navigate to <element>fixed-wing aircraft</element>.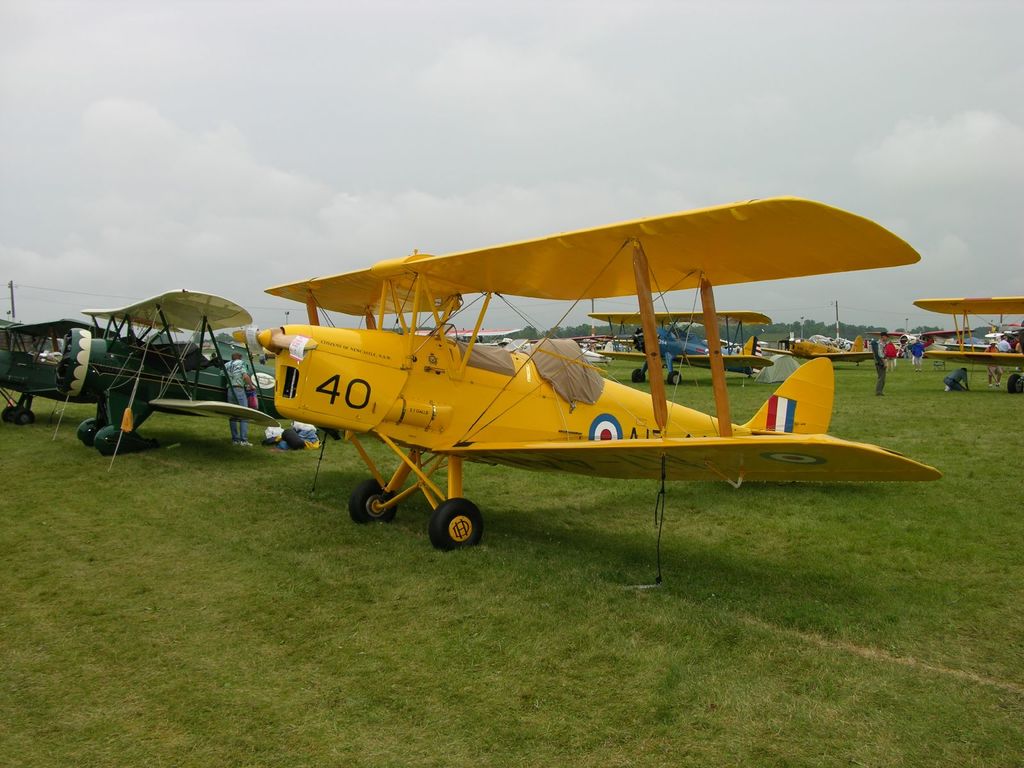
Navigation target: (left=915, top=291, right=1023, bottom=393).
